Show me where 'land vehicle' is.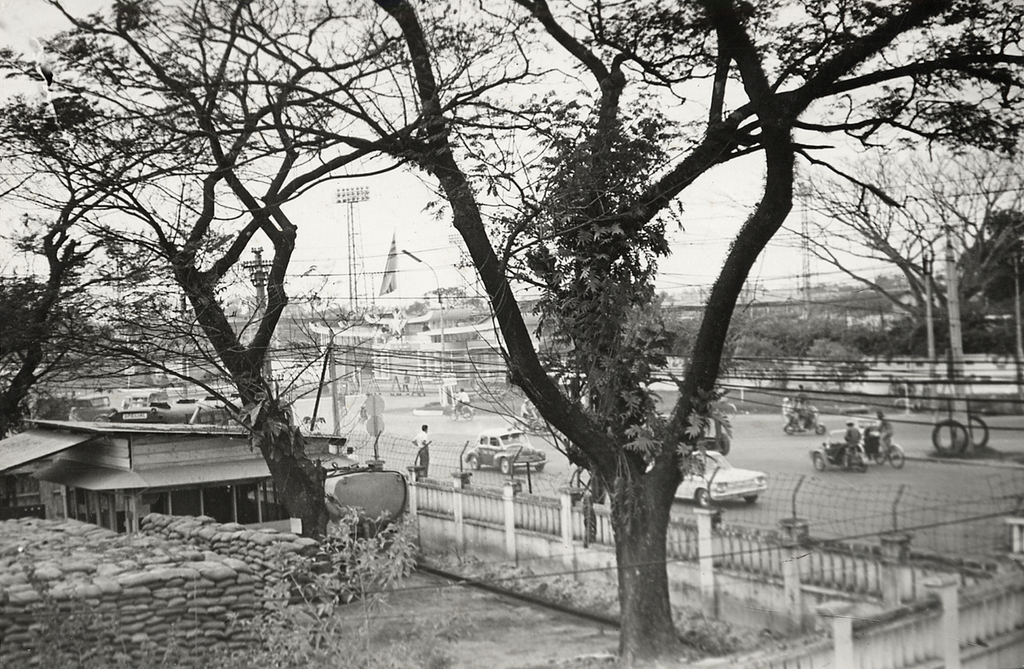
'land vehicle' is at (460, 426, 550, 476).
